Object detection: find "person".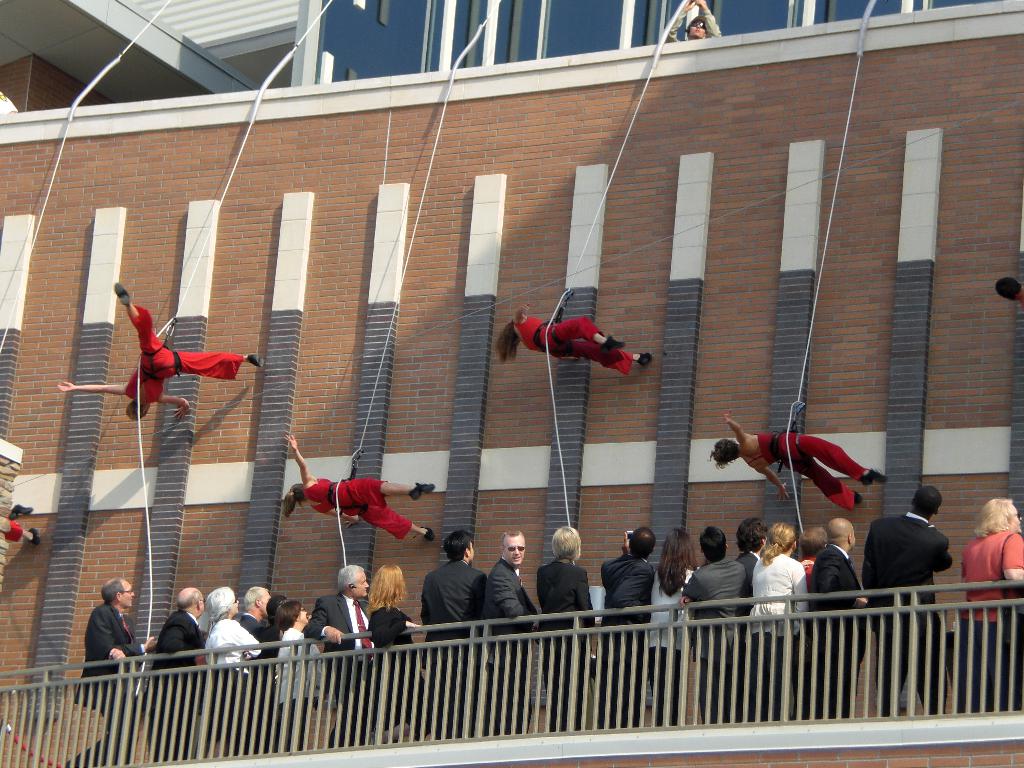
<box>363,561,413,736</box>.
